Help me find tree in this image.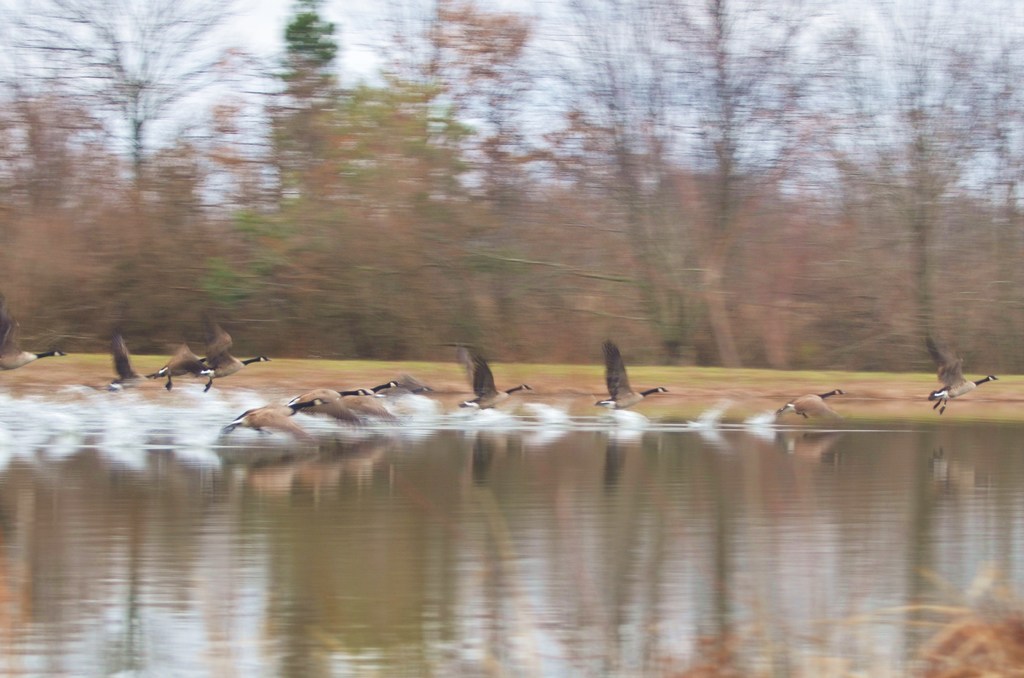
Found it: [169, 51, 296, 374].
